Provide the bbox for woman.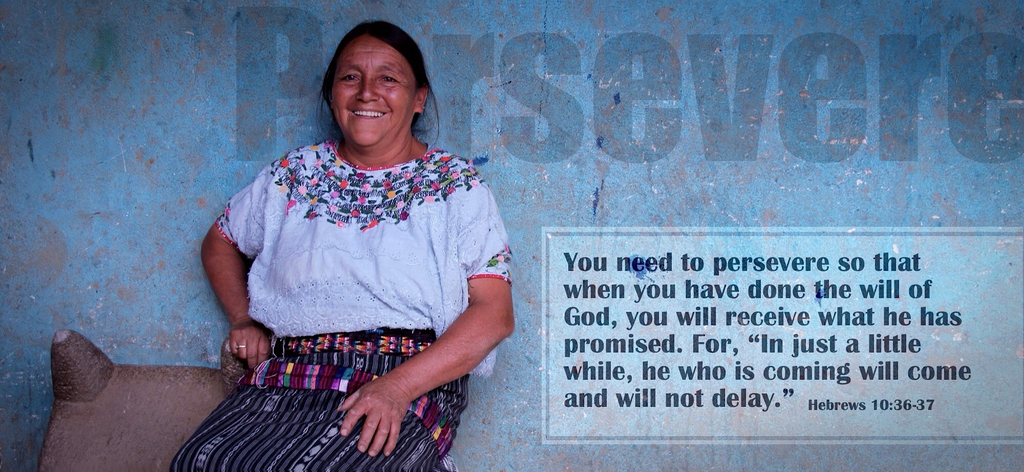
bbox(180, 30, 536, 467).
